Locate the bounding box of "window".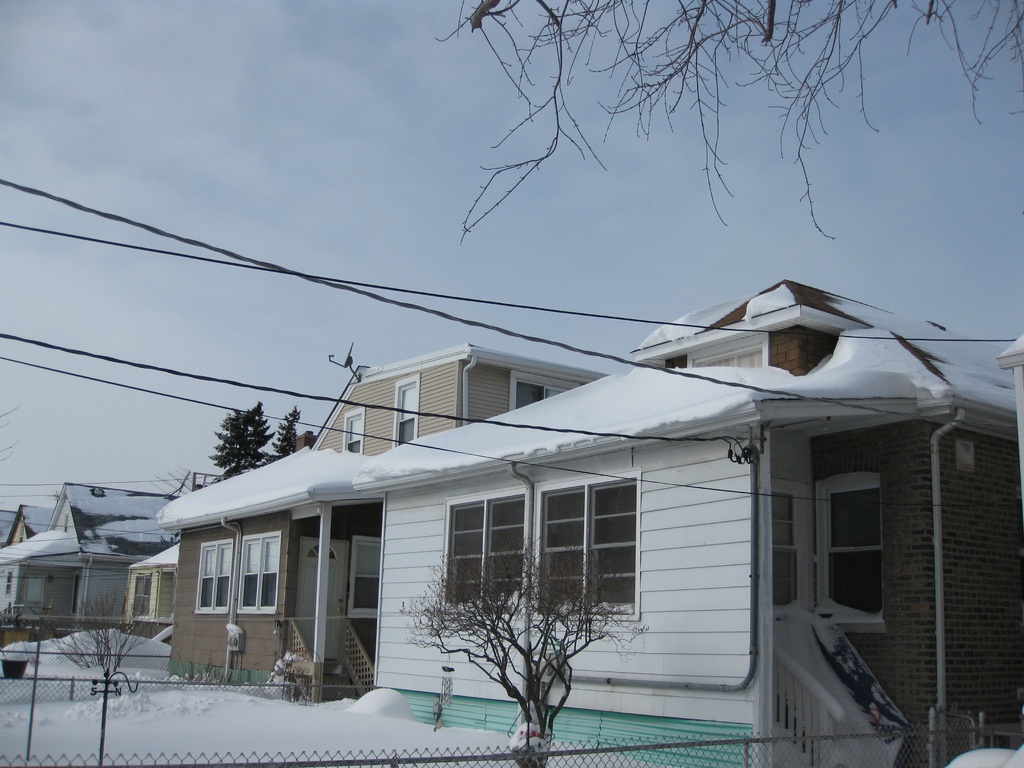
Bounding box: box=[347, 532, 381, 621].
